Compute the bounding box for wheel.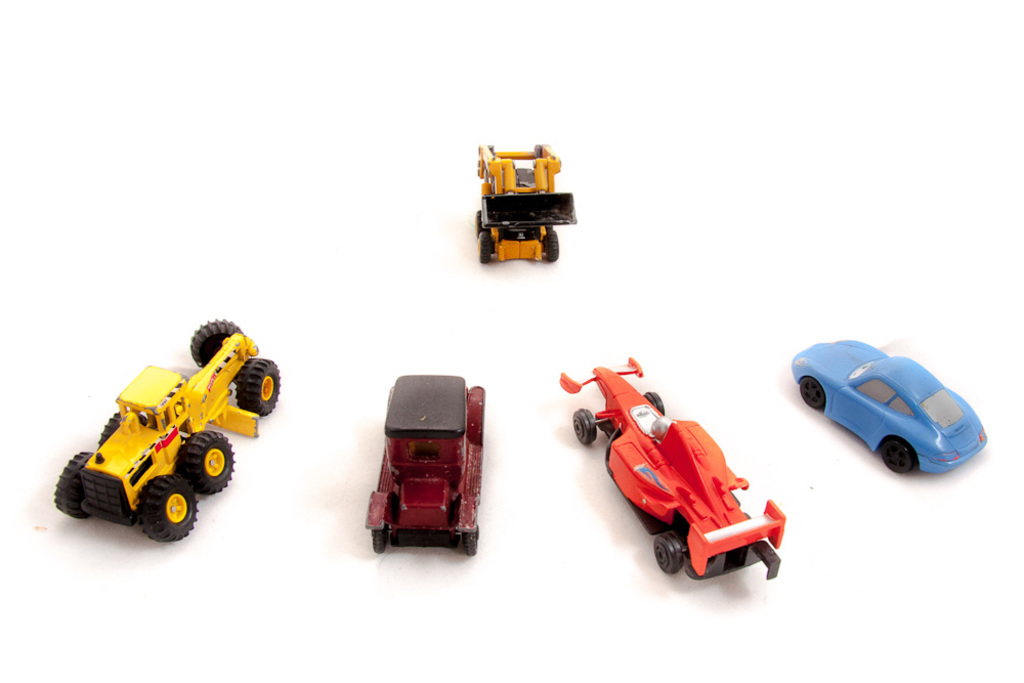
Rect(799, 378, 825, 414).
